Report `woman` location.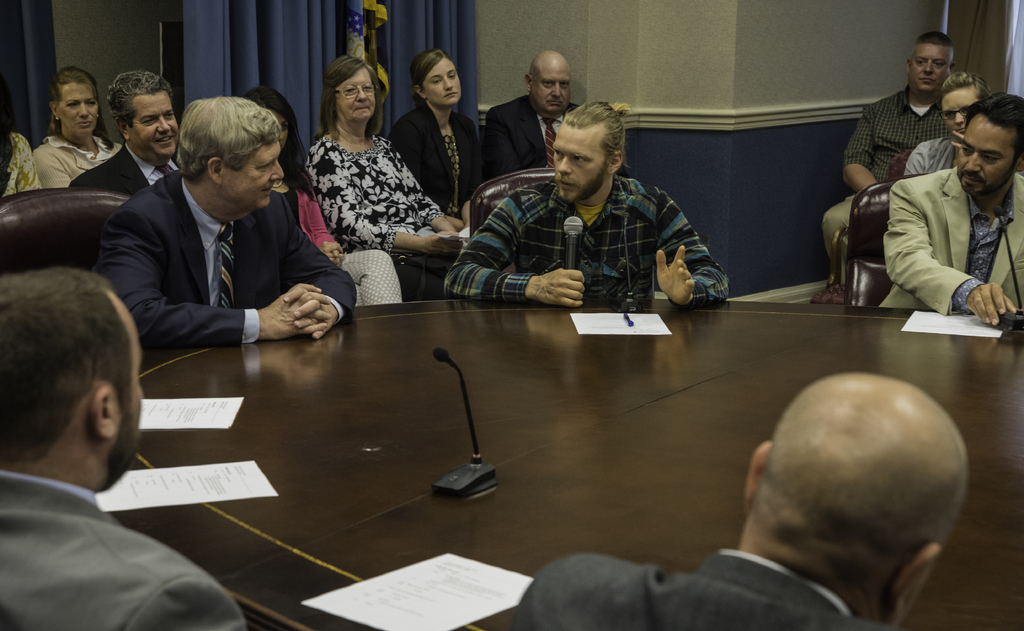
Report: region(303, 54, 466, 255).
